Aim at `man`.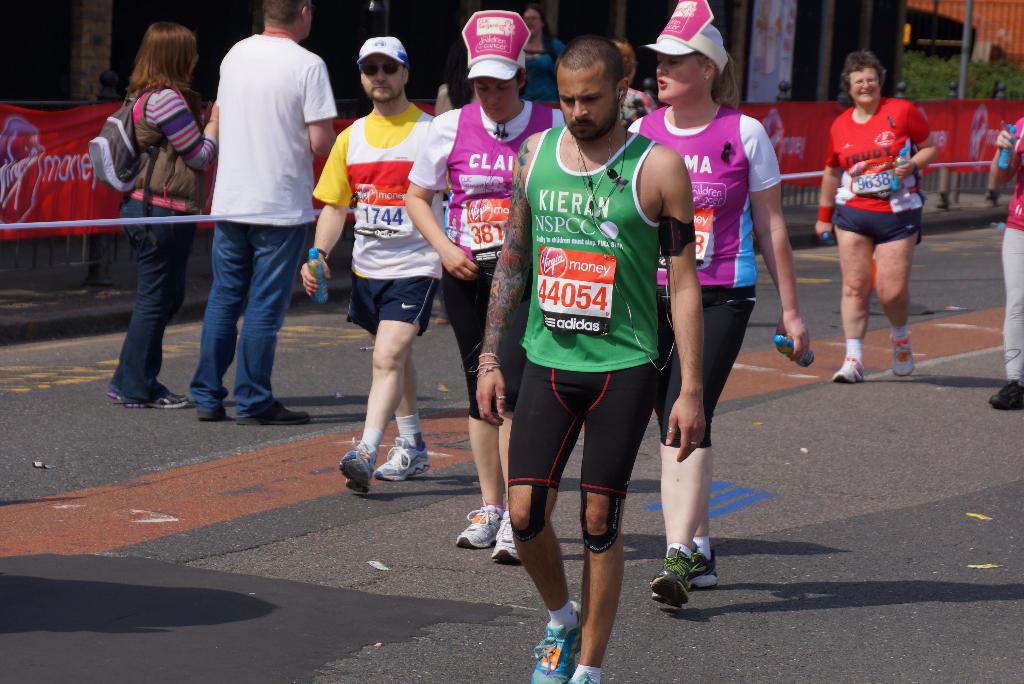
Aimed at 172 0 337 428.
